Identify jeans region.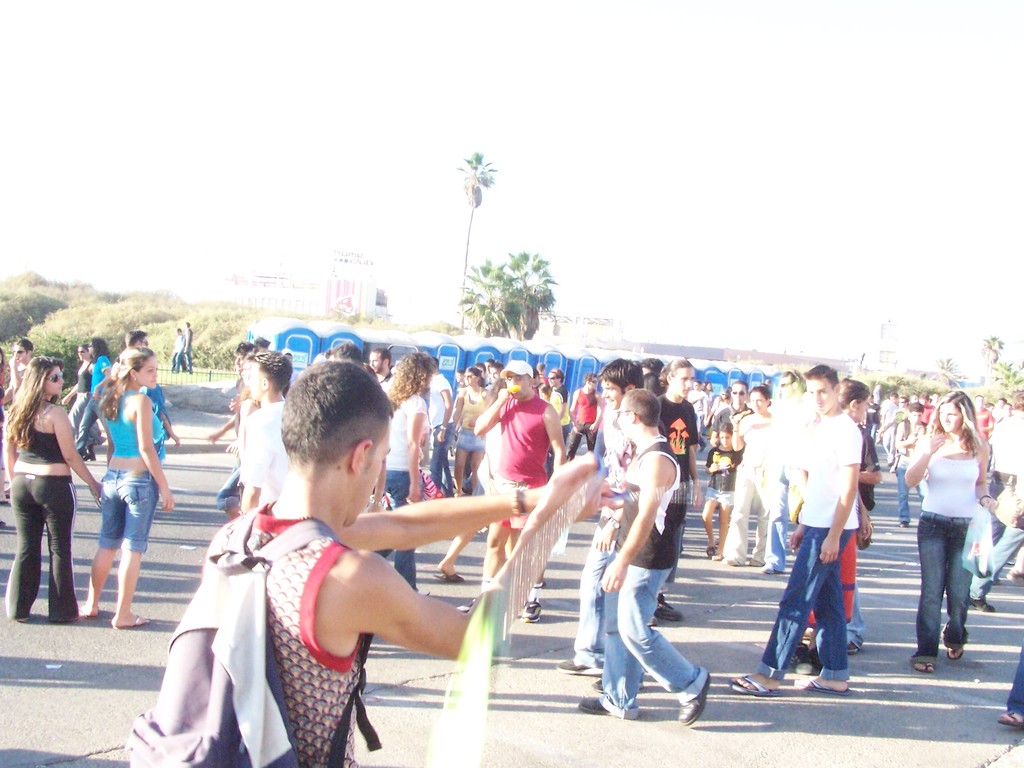
Region: [426,428,459,492].
